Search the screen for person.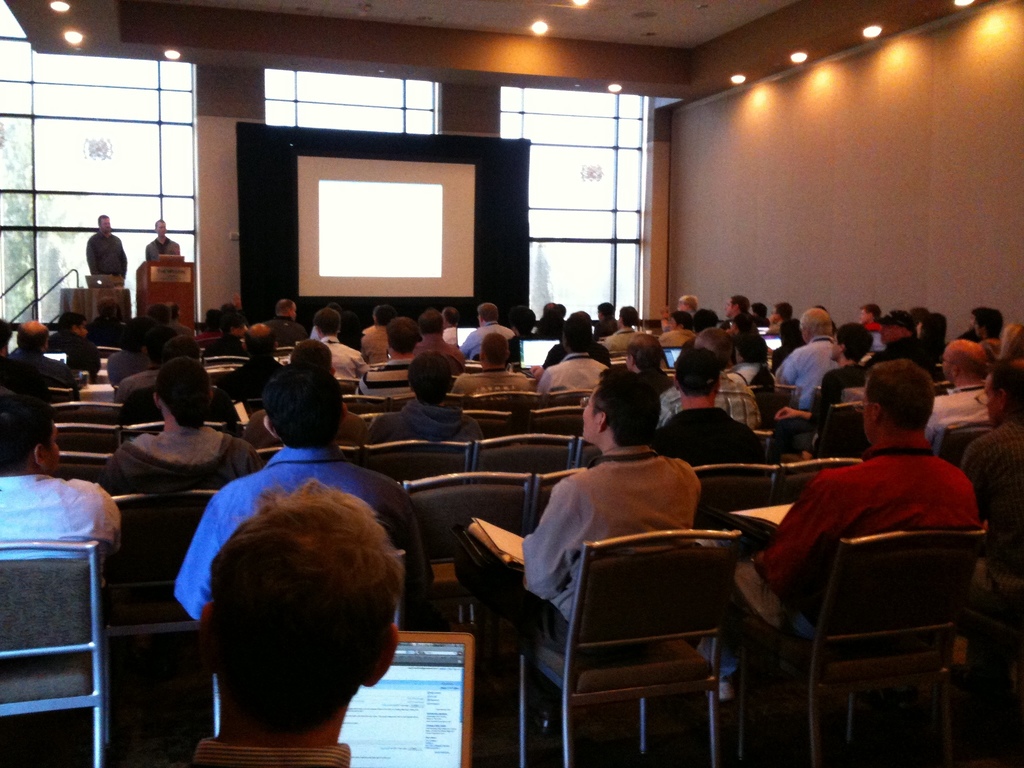
Found at bbox(653, 348, 765, 472).
